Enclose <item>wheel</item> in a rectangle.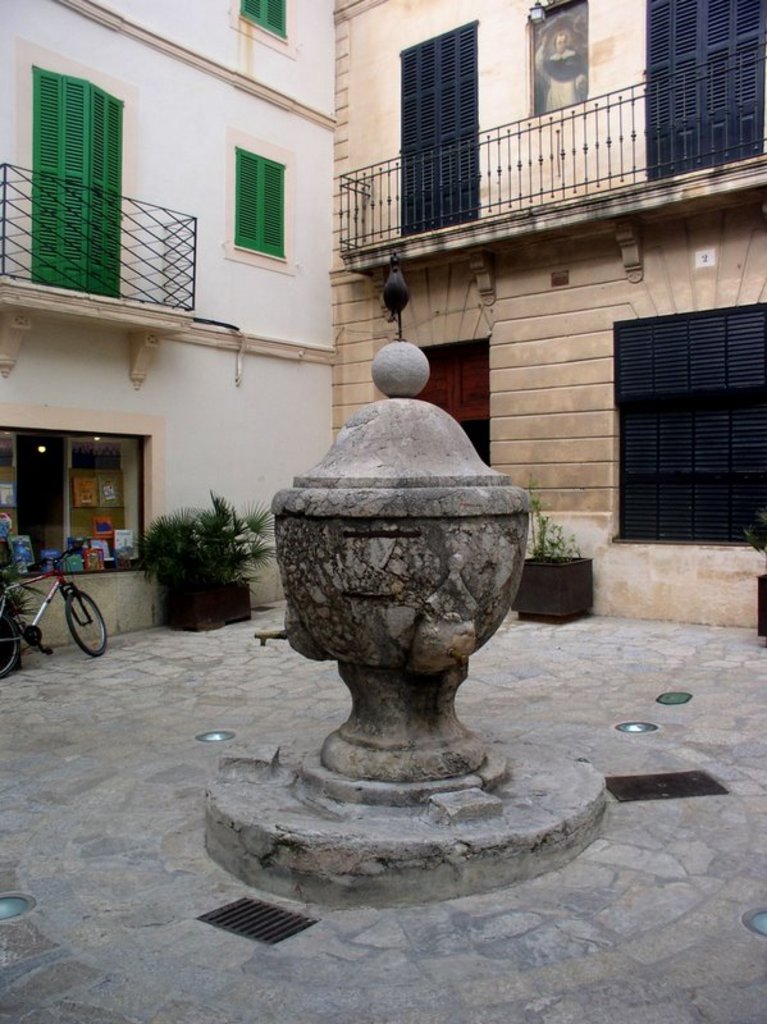
60,585,108,658.
